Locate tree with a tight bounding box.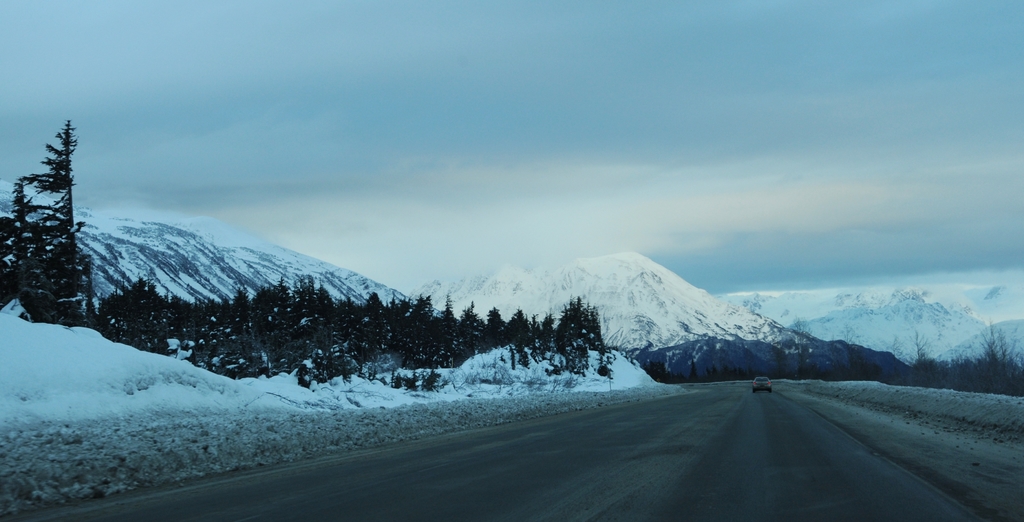
10, 101, 90, 356.
